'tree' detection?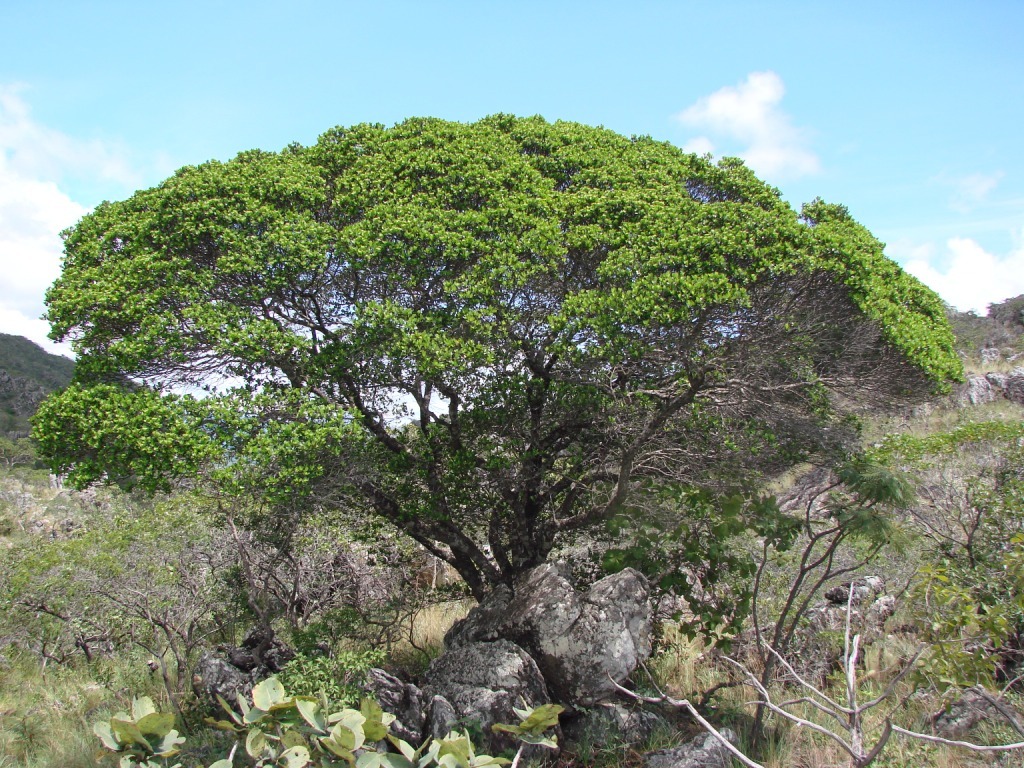
x1=26 y1=109 x2=964 y2=601
